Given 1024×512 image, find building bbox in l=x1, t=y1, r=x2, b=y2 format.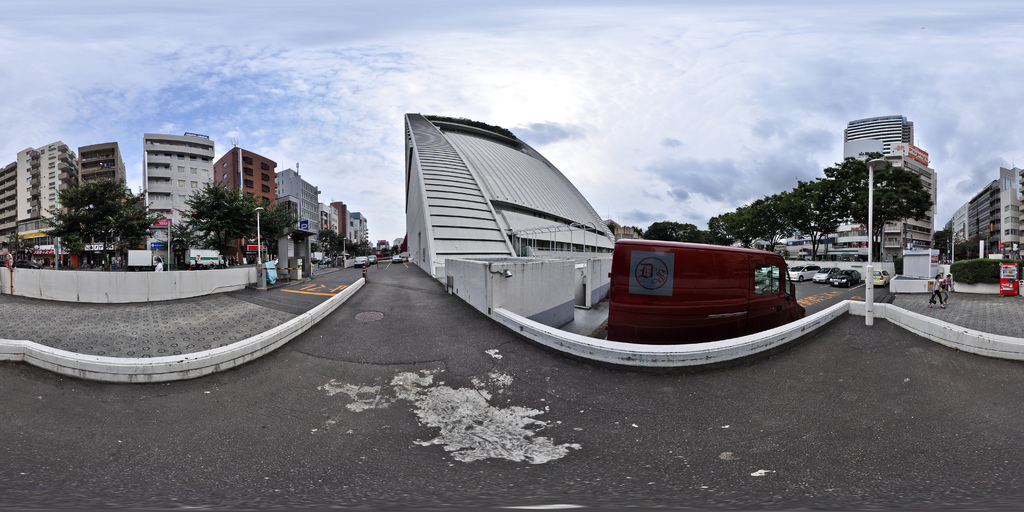
l=401, t=113, r=617, b=285.
